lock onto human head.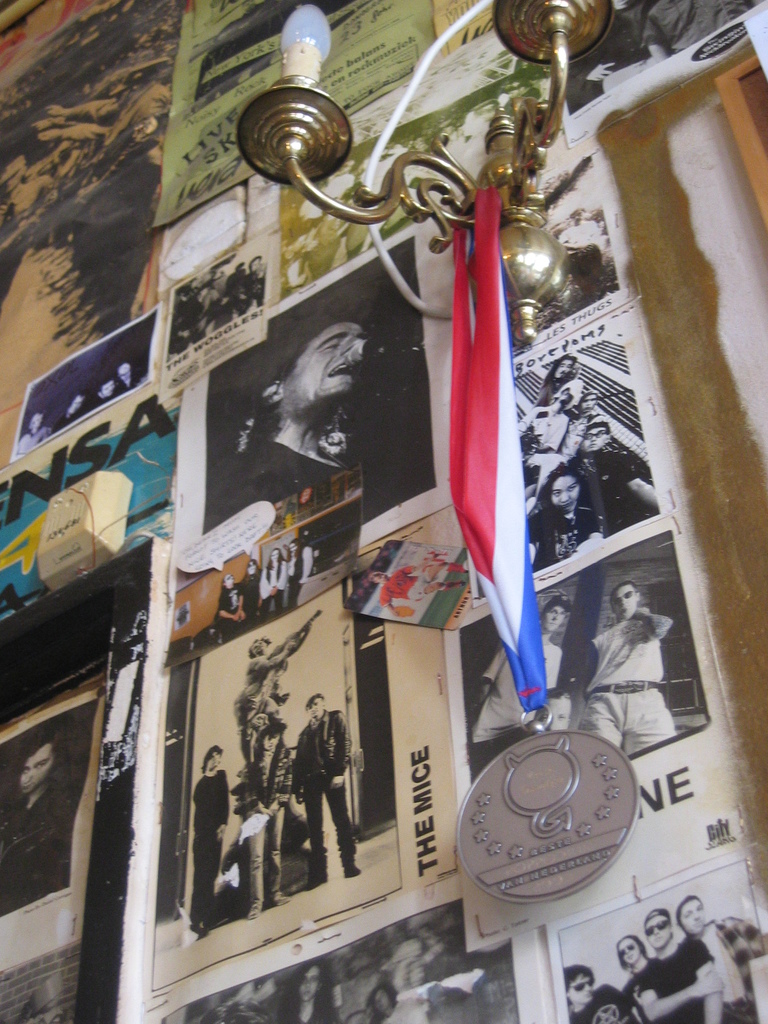
Locked: [551, 356, 577, 383].
